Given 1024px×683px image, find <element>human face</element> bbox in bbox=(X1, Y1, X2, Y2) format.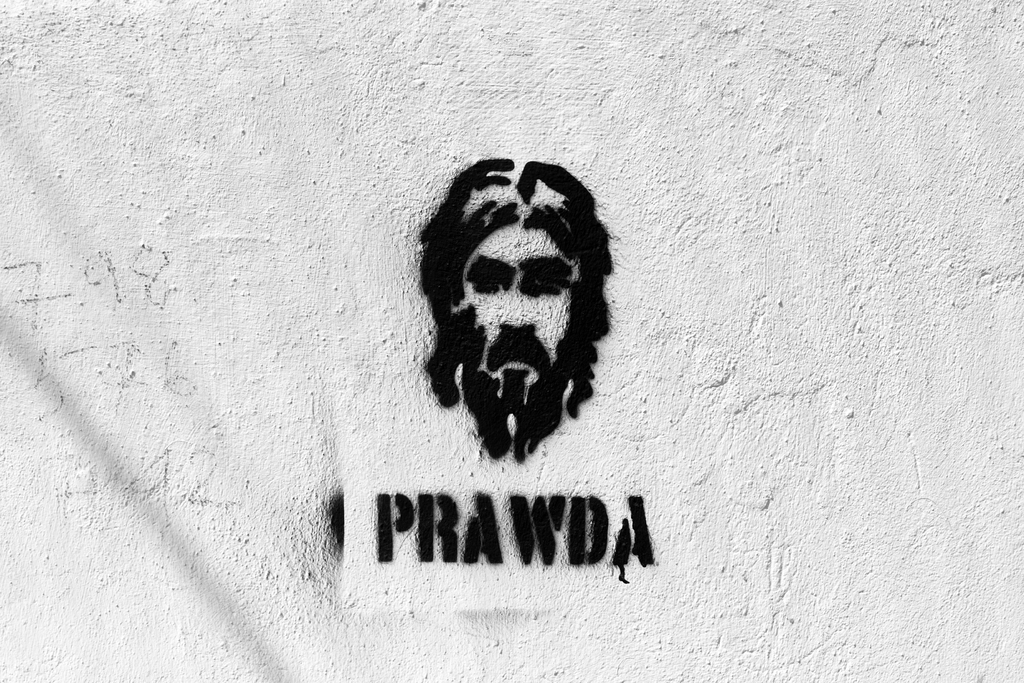
bbox=(459, 228, 574, 399).
